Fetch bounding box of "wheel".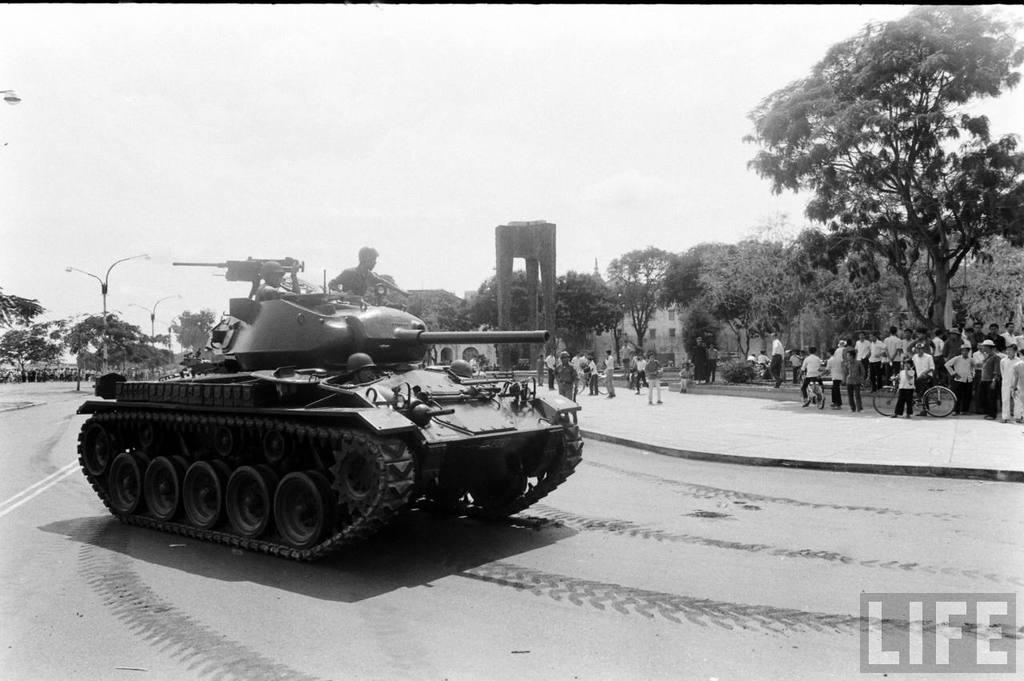
Bbox: detection(338, 440, 379, 511).
